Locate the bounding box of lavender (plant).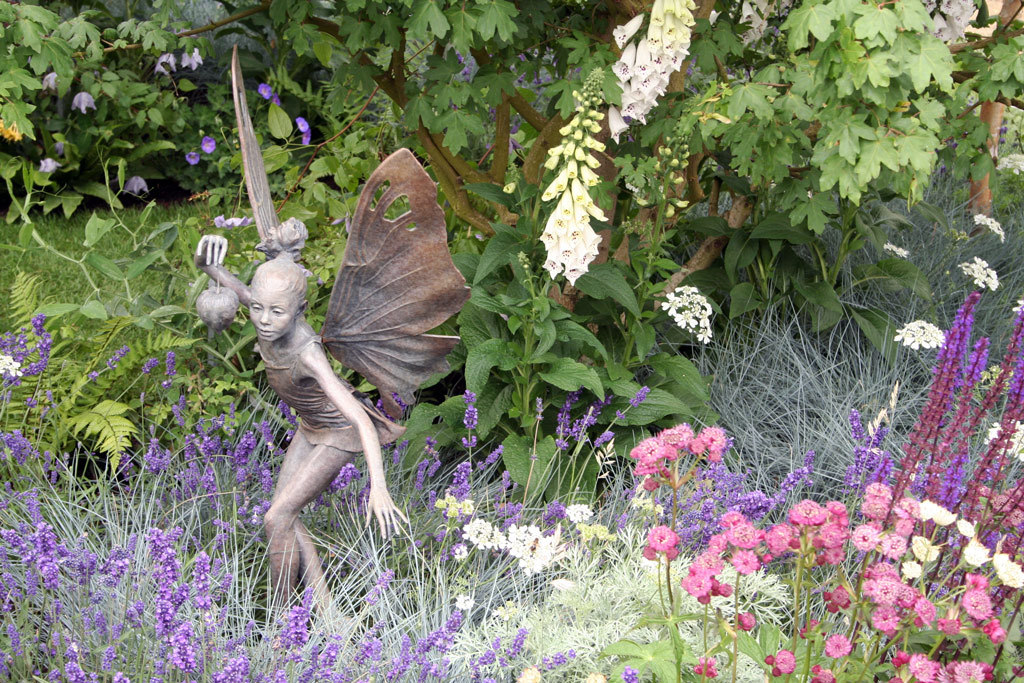
Bounding box: {"x1": 260, "y1": 589, "x2": 307, "y2": 682}.
